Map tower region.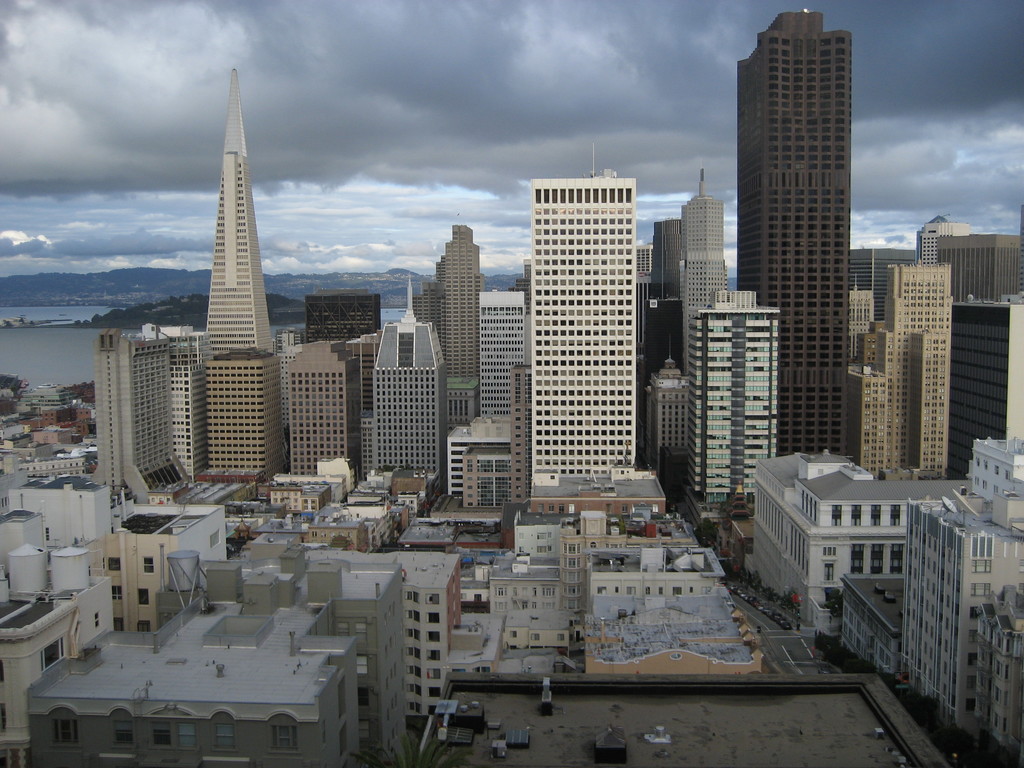
Mapped to left=951, top=302, right=1023, bottom=471.
